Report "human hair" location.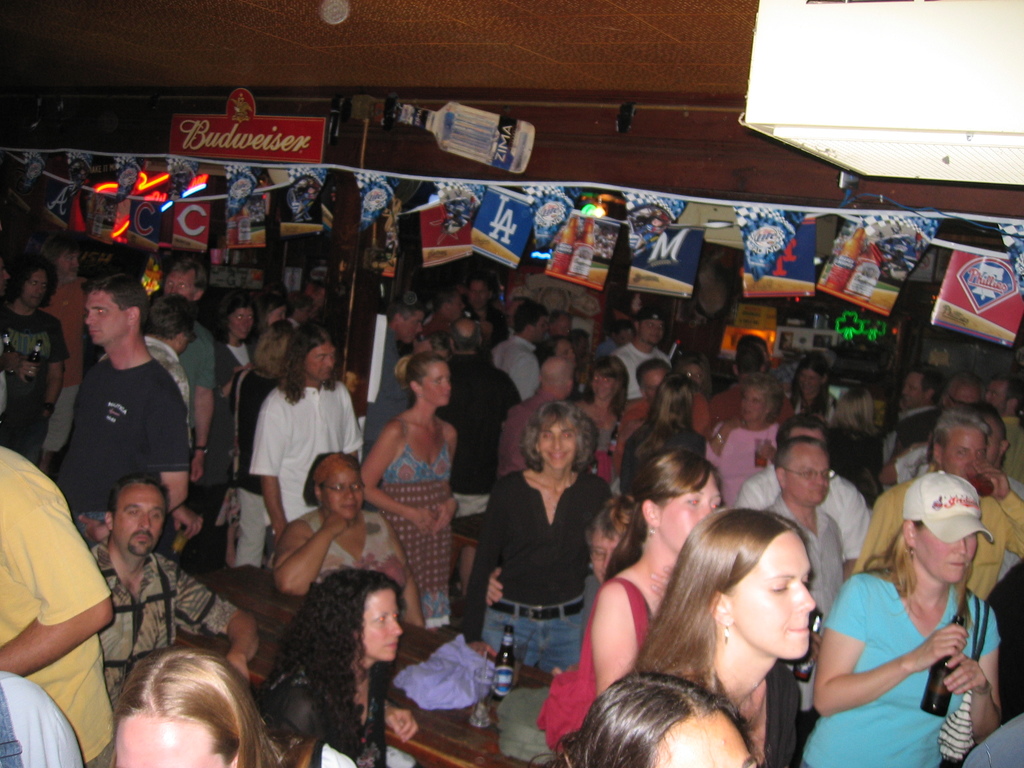
Report: l=989, t=374, r=1023, b=411.
